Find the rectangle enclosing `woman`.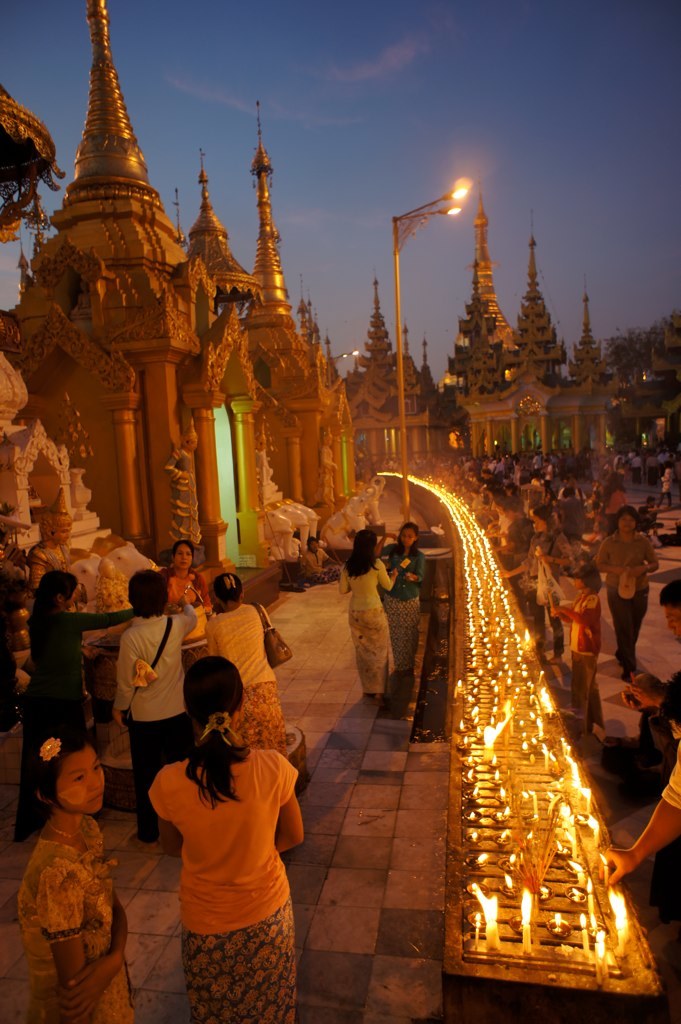
l=329, t=526, r=393, b=703.
